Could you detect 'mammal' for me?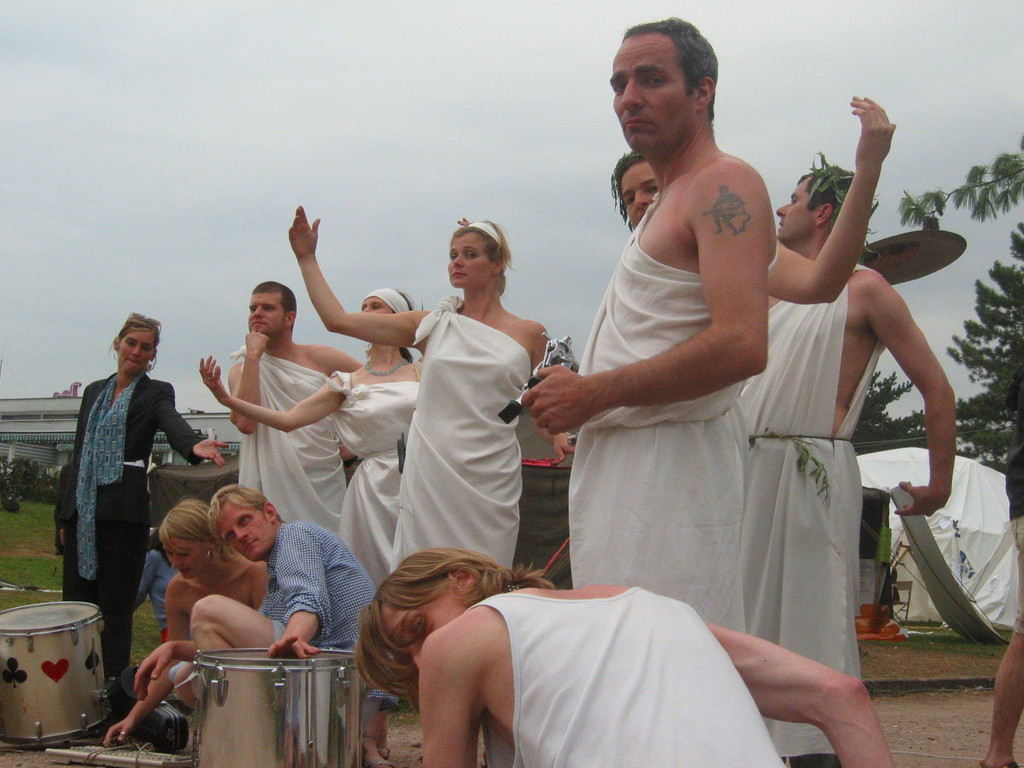
Detection result: 349 548 890 767.
